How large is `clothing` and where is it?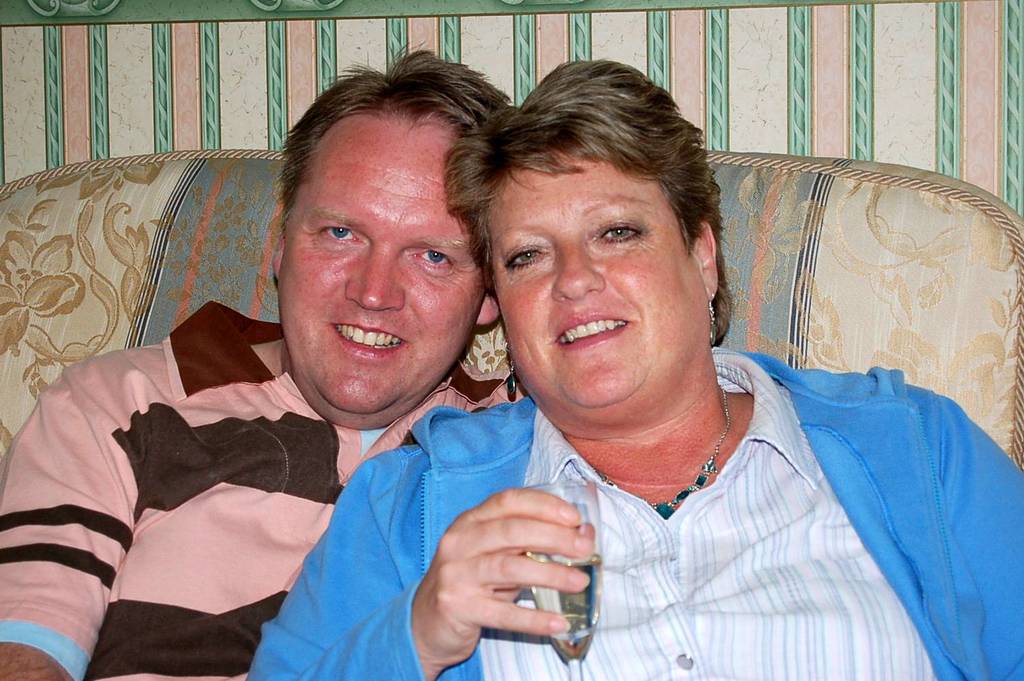
Bounding box: box=[248, 349, 1023, 680].
